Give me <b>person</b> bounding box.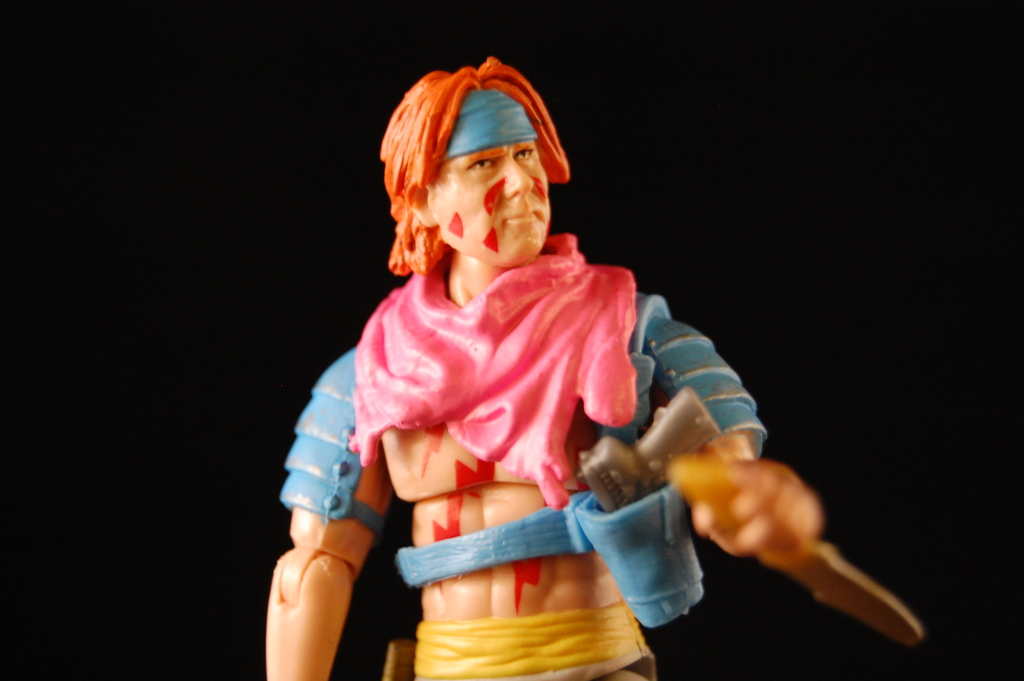
rect(278, 49, 703, 680).
